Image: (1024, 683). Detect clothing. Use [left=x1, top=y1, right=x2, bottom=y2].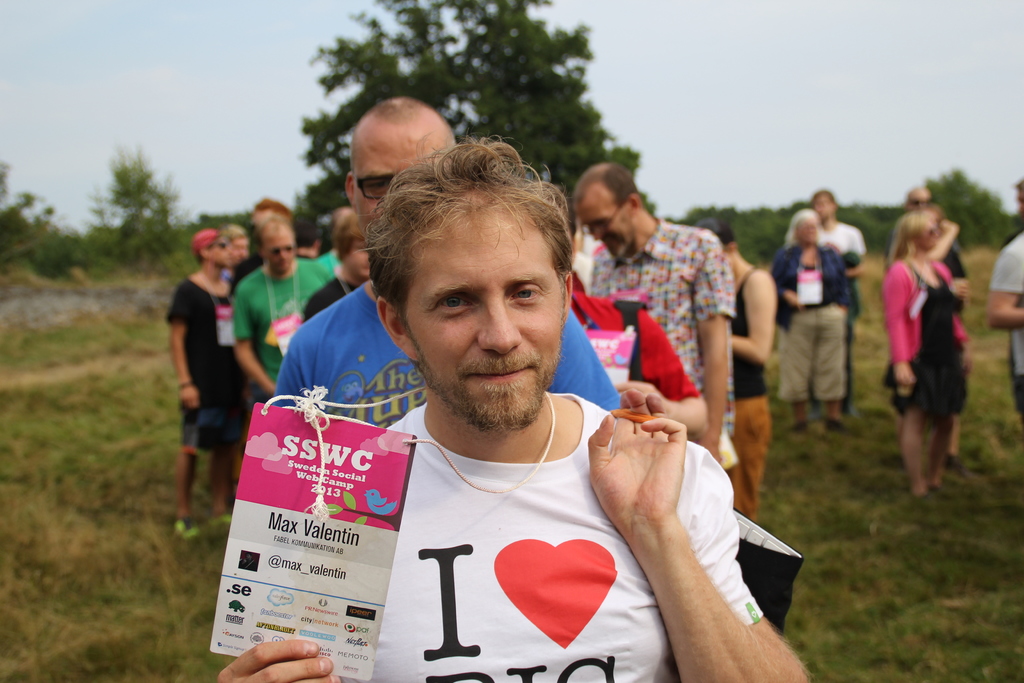
[left=989, top=227, right=1023, bottom=416].
